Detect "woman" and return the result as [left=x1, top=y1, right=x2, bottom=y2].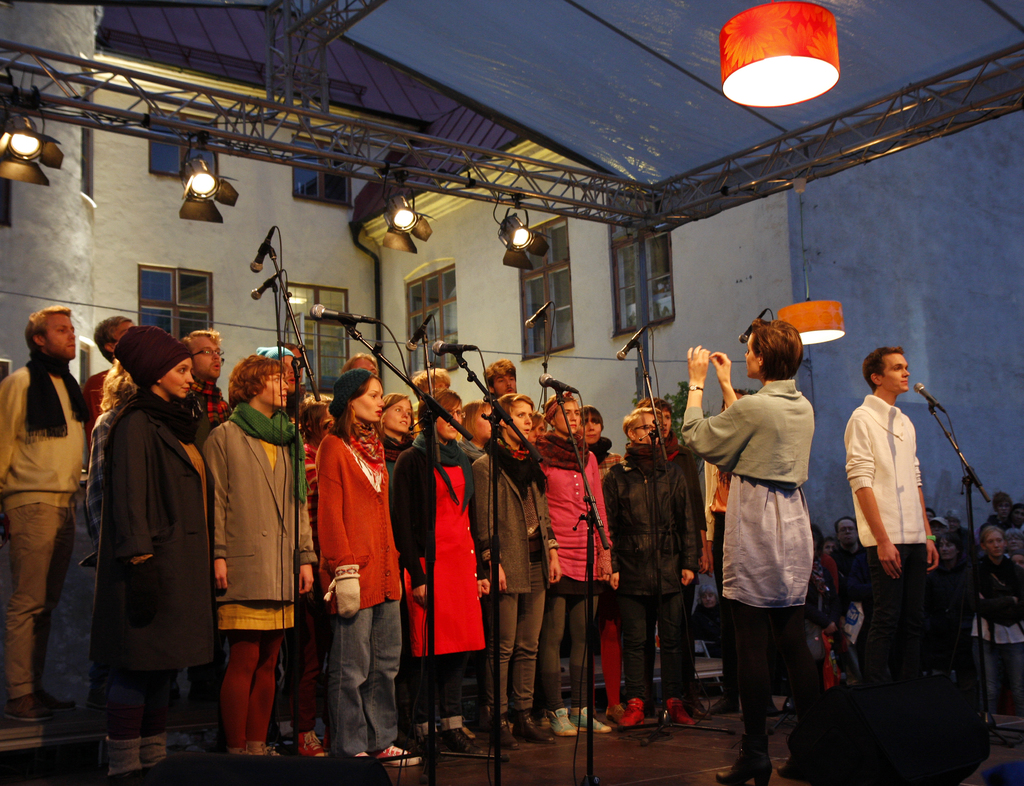
[left=190, top=350, right=312, bottom=767].
